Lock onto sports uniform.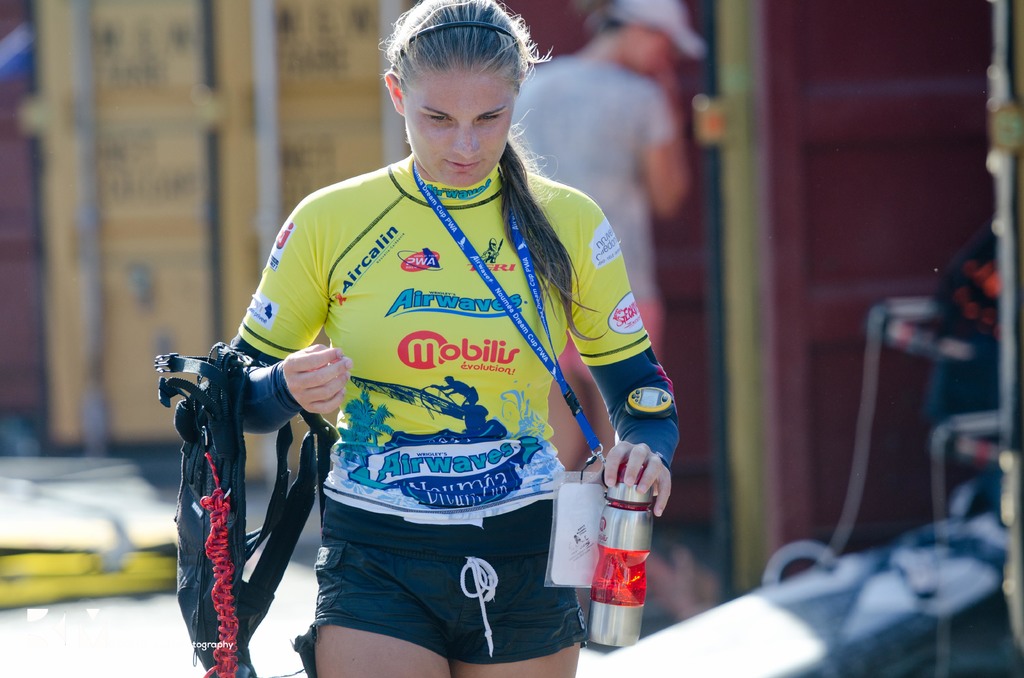
Locked: [175, 22, 647, 677].
